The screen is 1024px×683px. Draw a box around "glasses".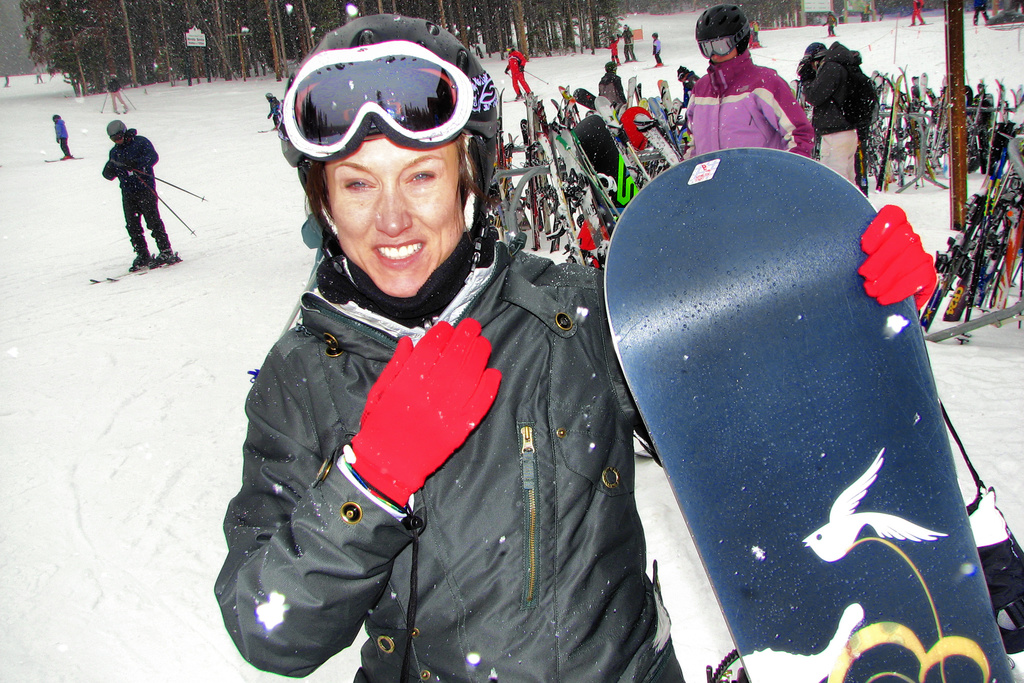
{"x1": 697, "y1": 22, "x2": 751, "y2": 53}.
